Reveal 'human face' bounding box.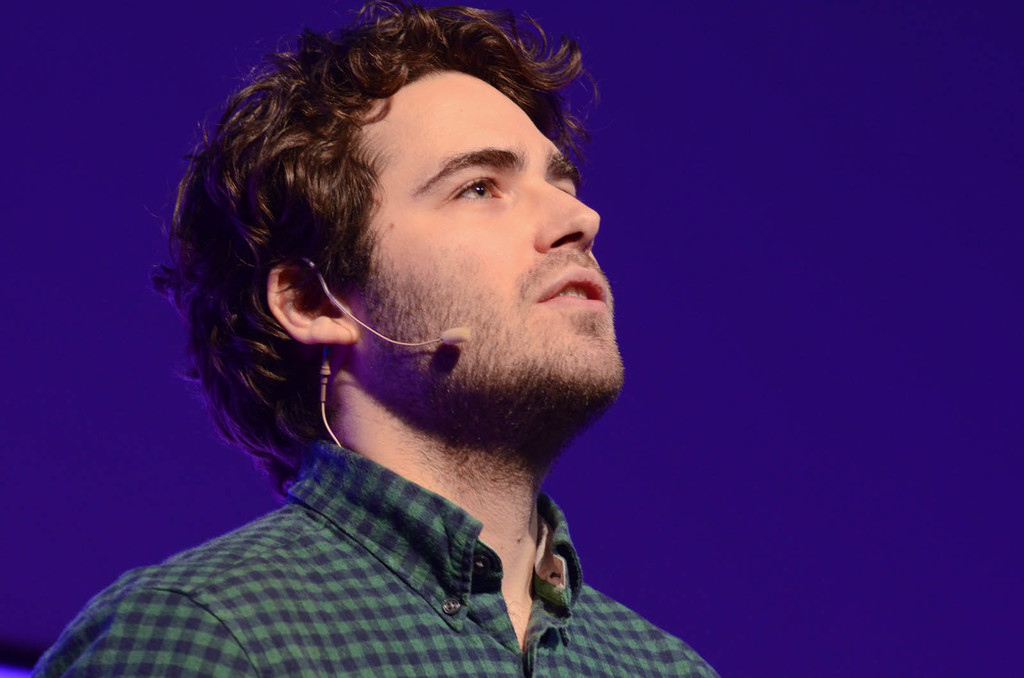
Revealed: box(330, 61, 626, 448).
